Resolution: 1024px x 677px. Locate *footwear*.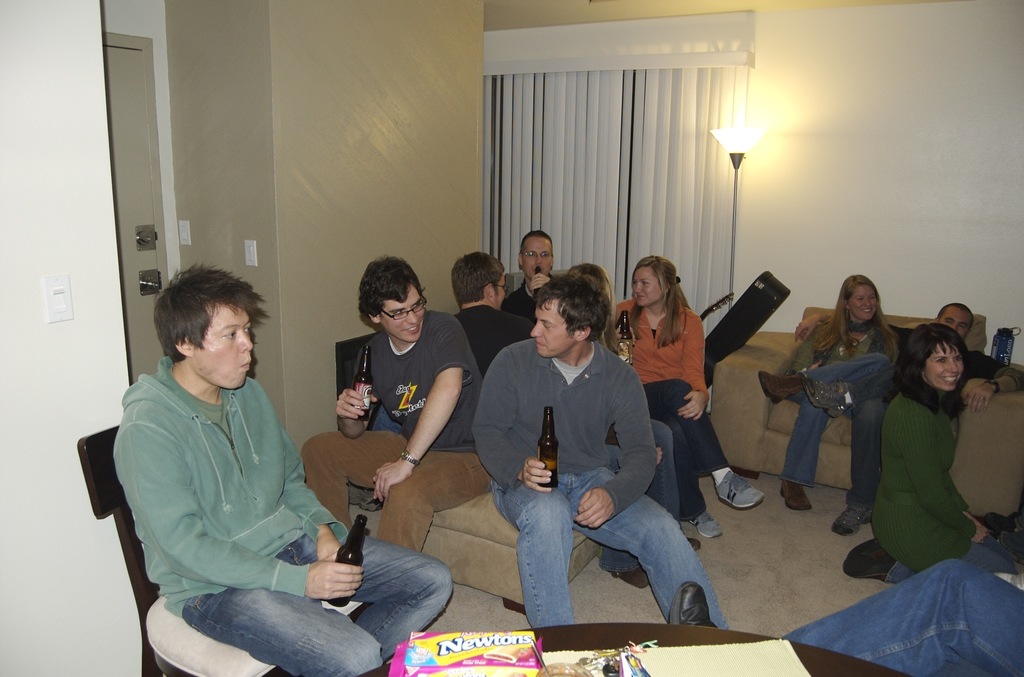
x1=843 y1=539 x2=897 y2=580.
